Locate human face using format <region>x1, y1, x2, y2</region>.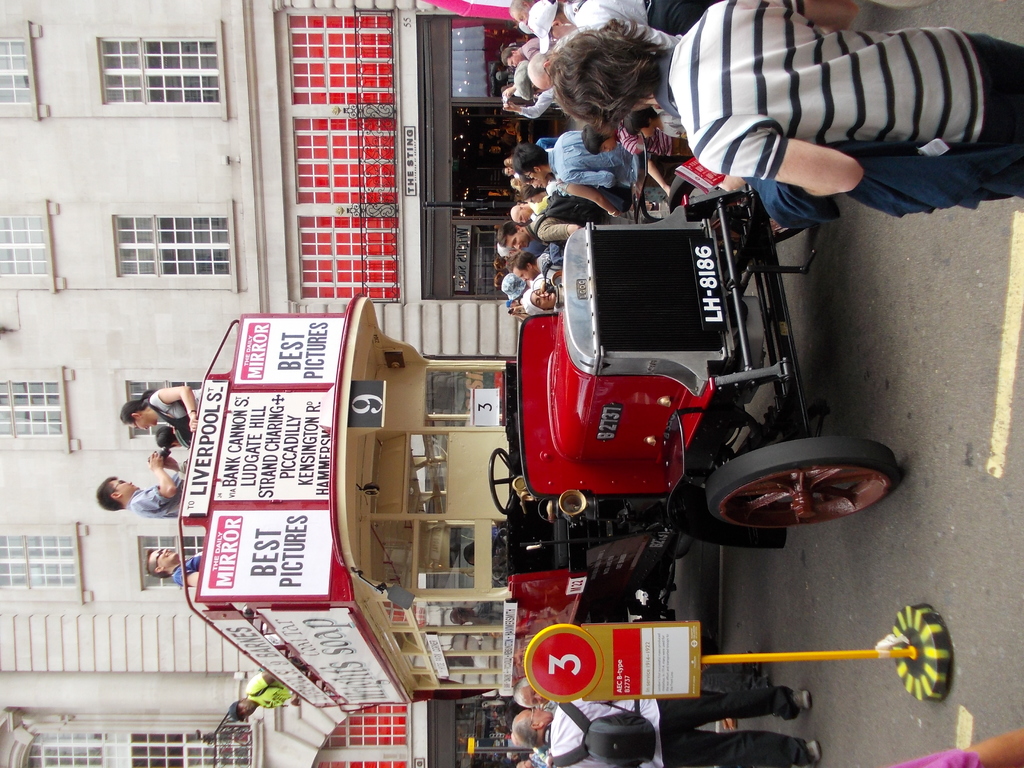
<region>522, 680, 548, 704</region>.
